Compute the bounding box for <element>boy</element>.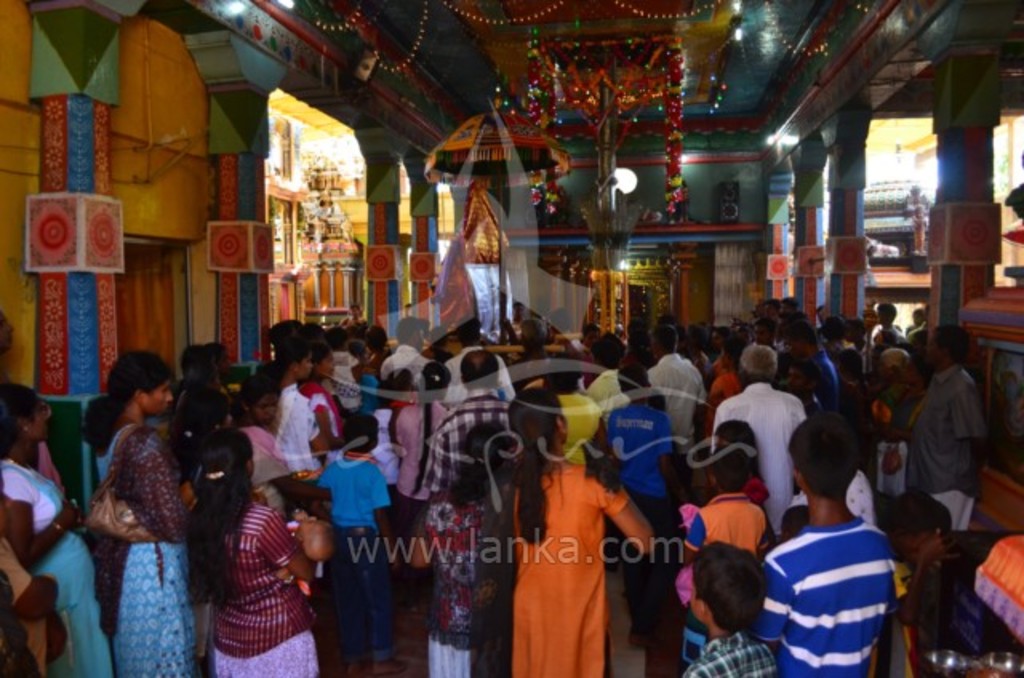
bbox=[605, 365, 675, 542].
